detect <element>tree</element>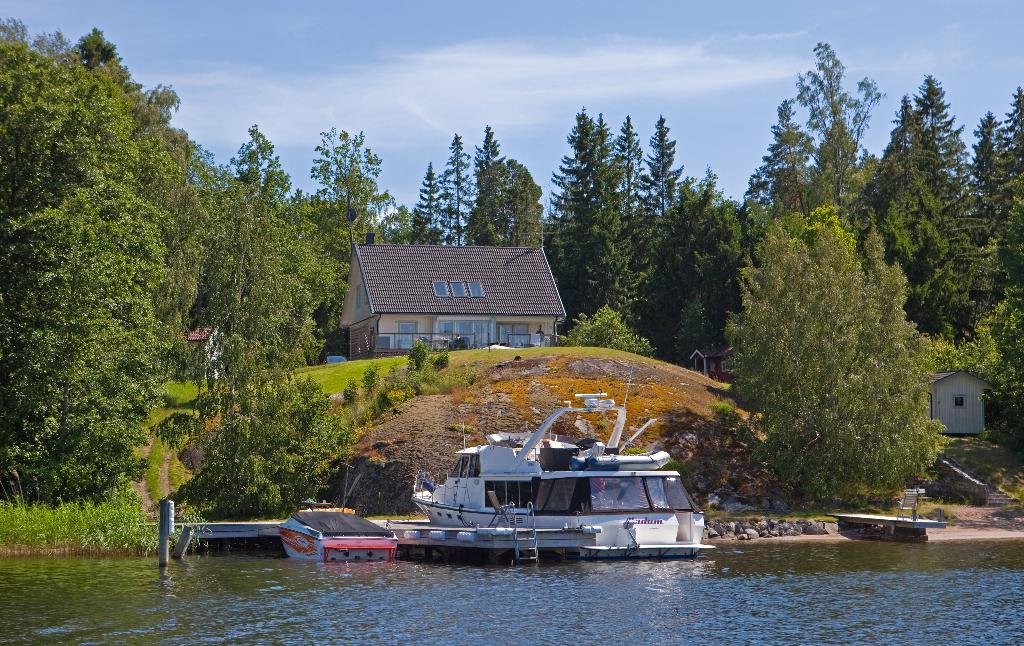
717 214 957 509
